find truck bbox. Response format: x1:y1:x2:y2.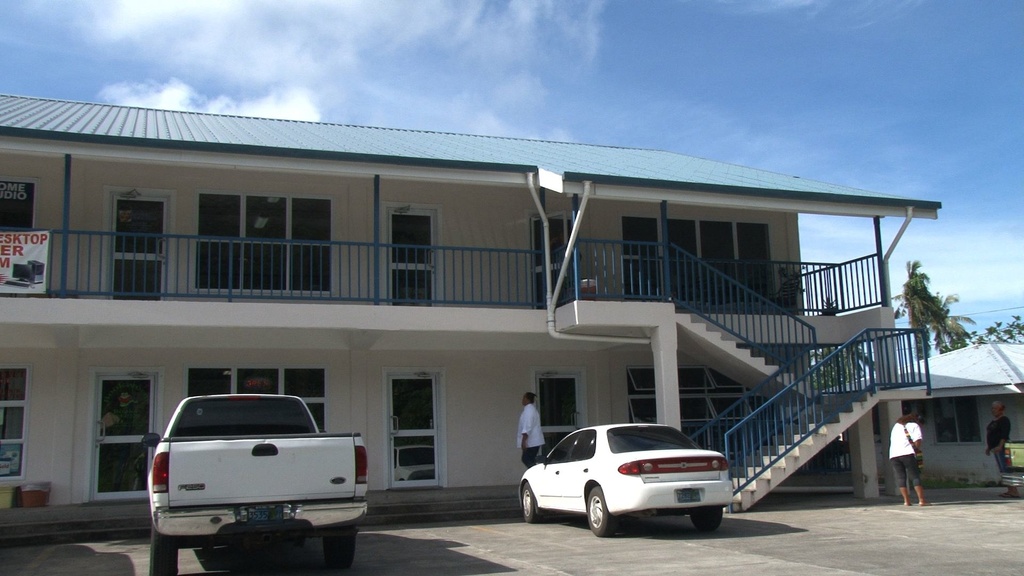
143:396:375:561.
